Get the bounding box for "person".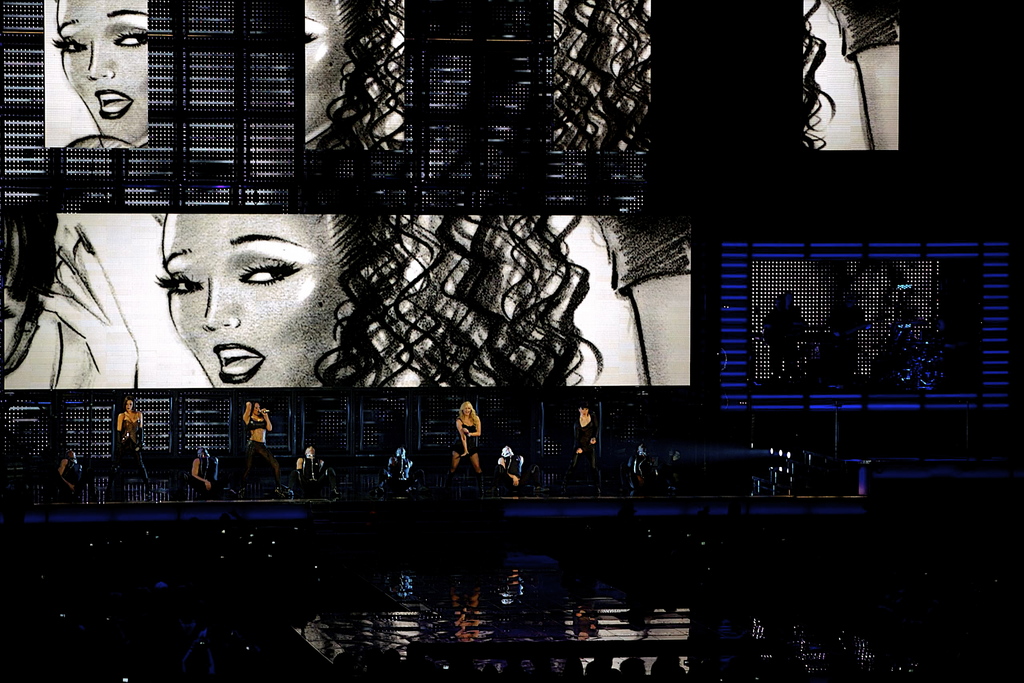
(570,402,604,472).
